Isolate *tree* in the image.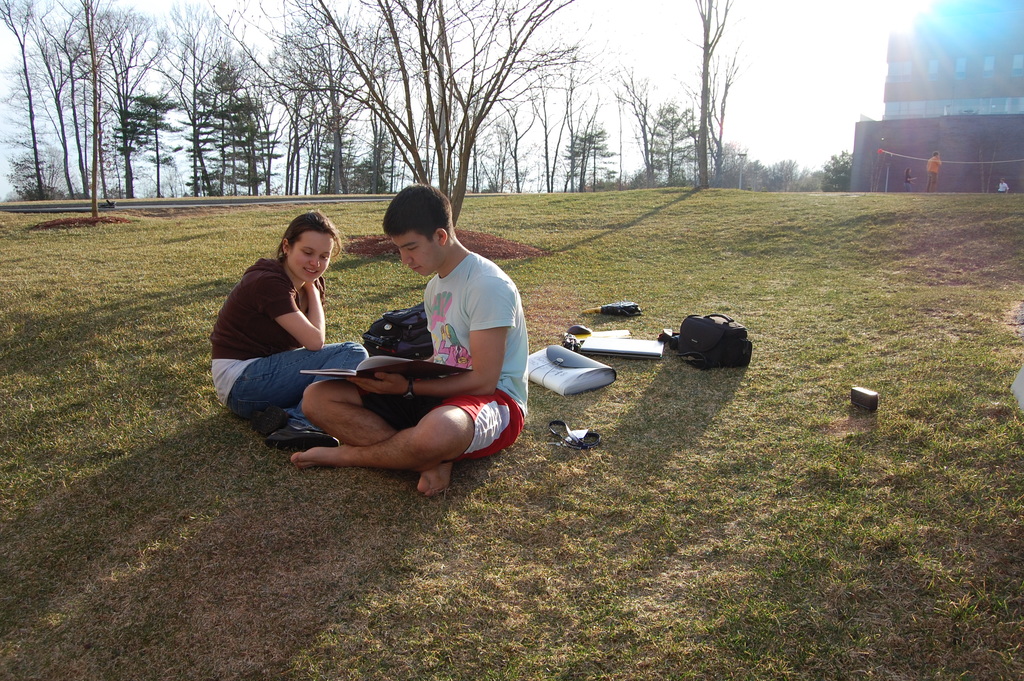
Isolated region: {"left": 602, "top": 66, "right": 653, "bottom": 188}.
